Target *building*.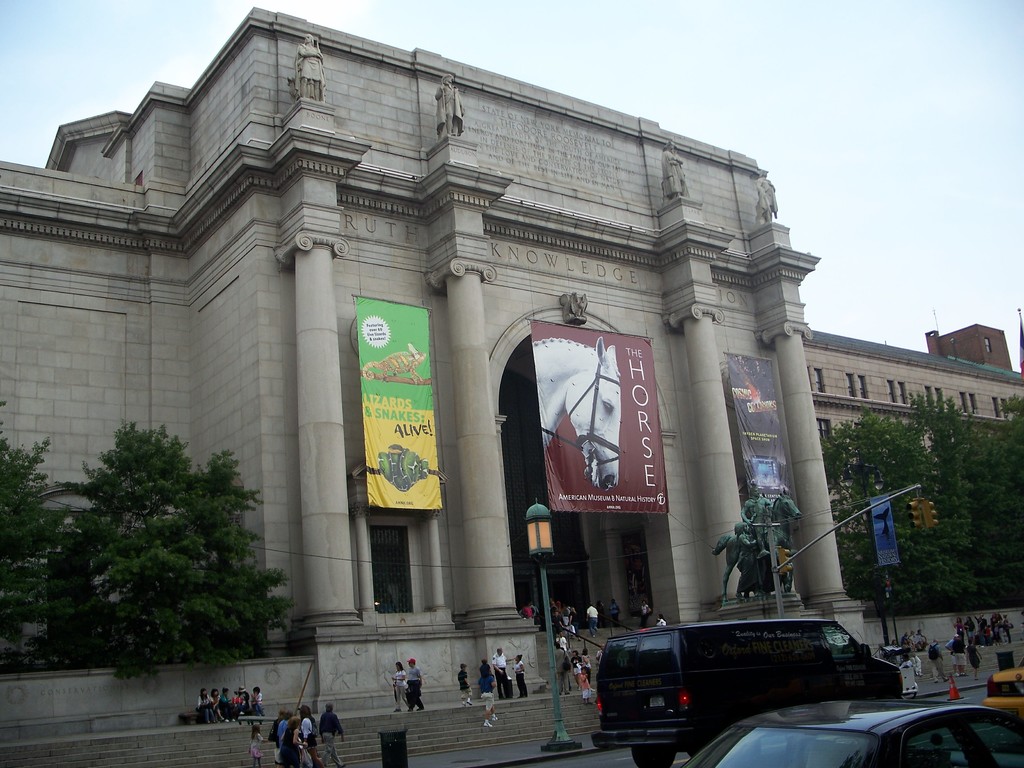
Target region: (799,329,1023,589).
